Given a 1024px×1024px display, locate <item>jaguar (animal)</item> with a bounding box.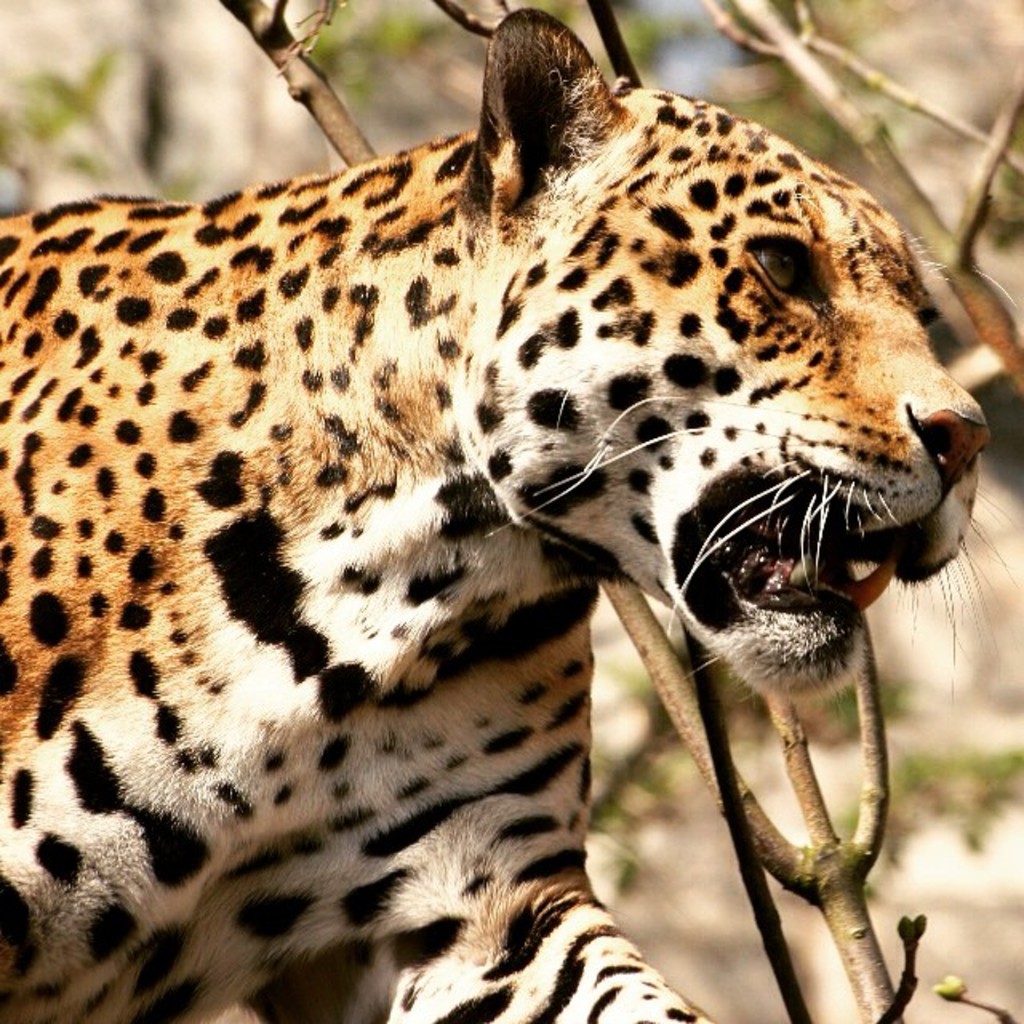
Located: 0/3/1022/1022.
